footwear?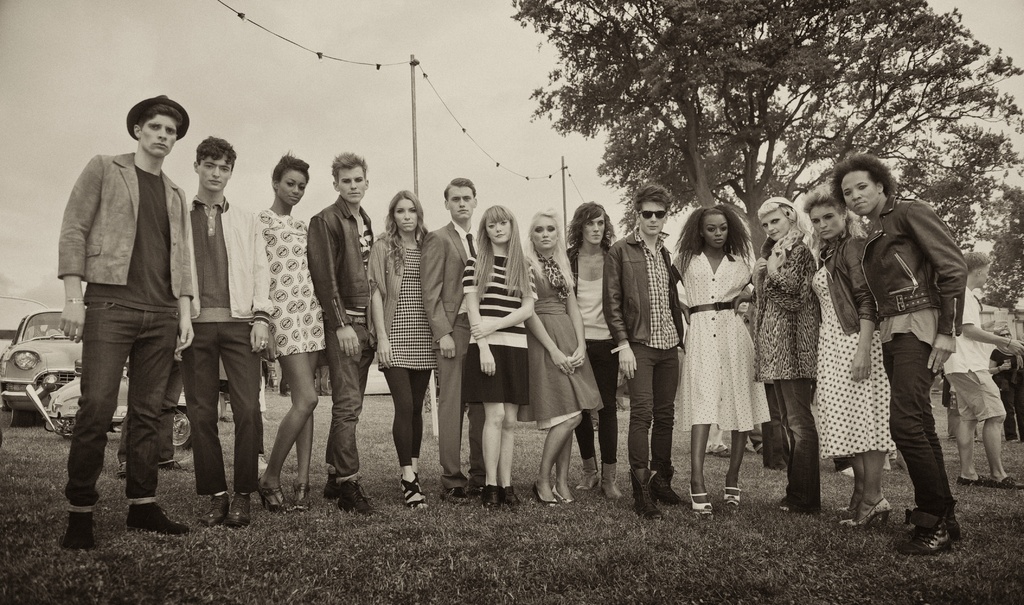
bbox=(723, 484, 746, 508)
